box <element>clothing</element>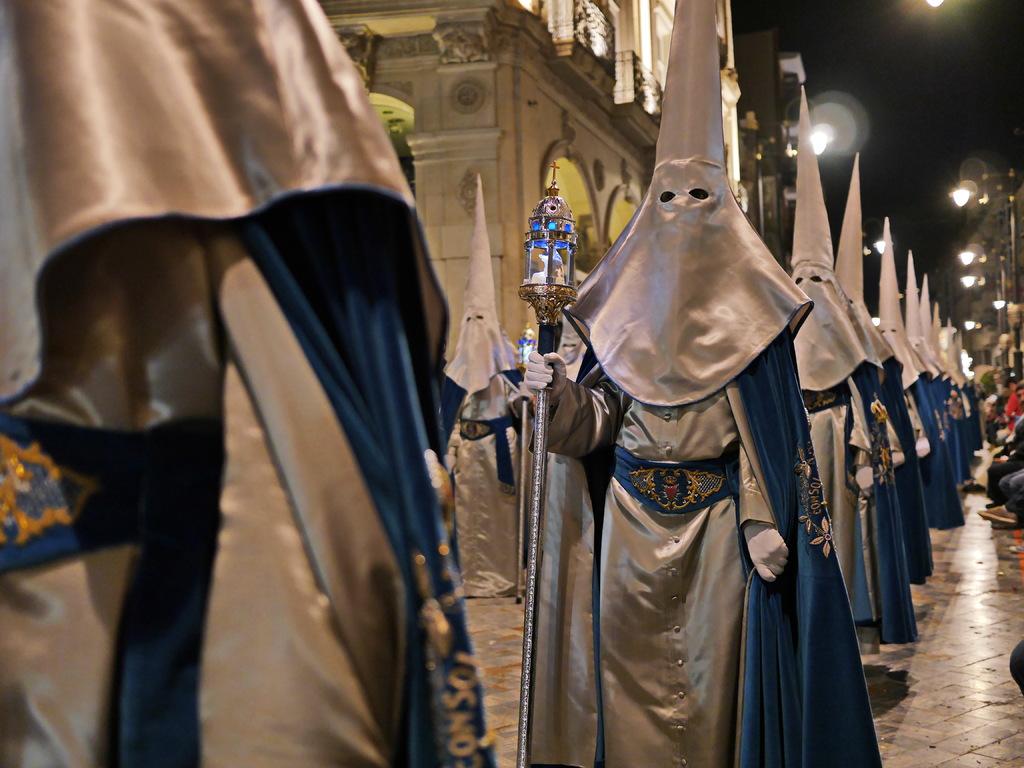
box(19, 19, 493, 709)
